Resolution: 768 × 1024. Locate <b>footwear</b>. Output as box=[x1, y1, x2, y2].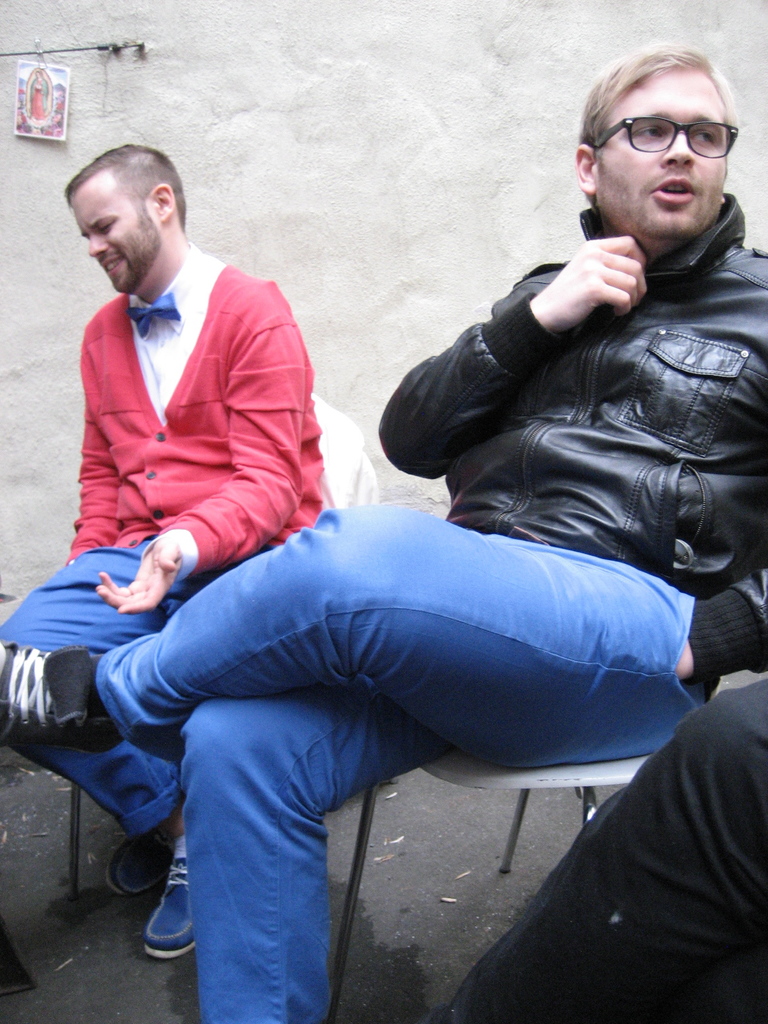
box=[107, 819, 172, 905].
